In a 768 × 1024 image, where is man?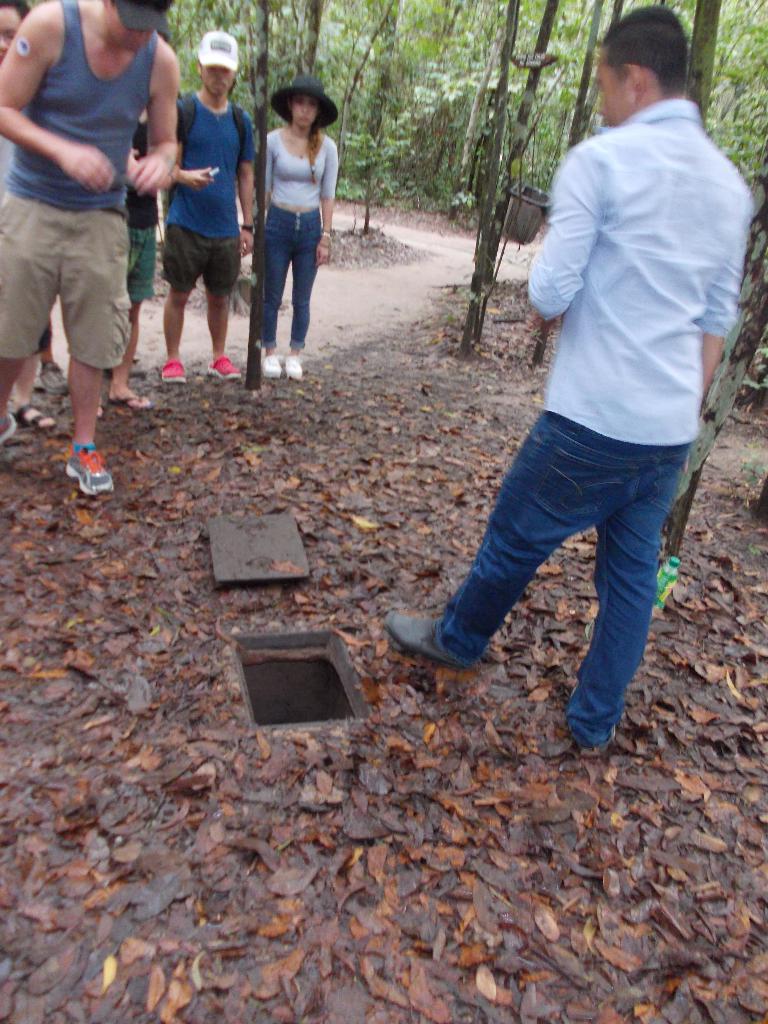
left=386, top=1, right=758, bottom=758.
